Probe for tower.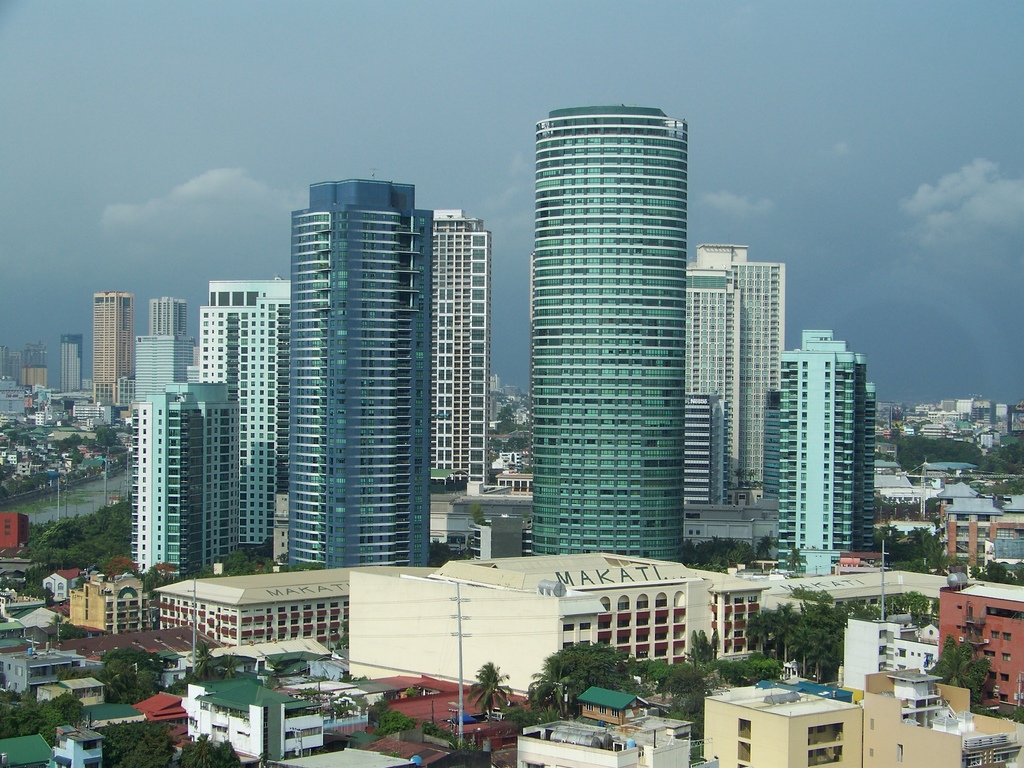
Probe result: (left=524, top=102, right=691, bottom=557).
